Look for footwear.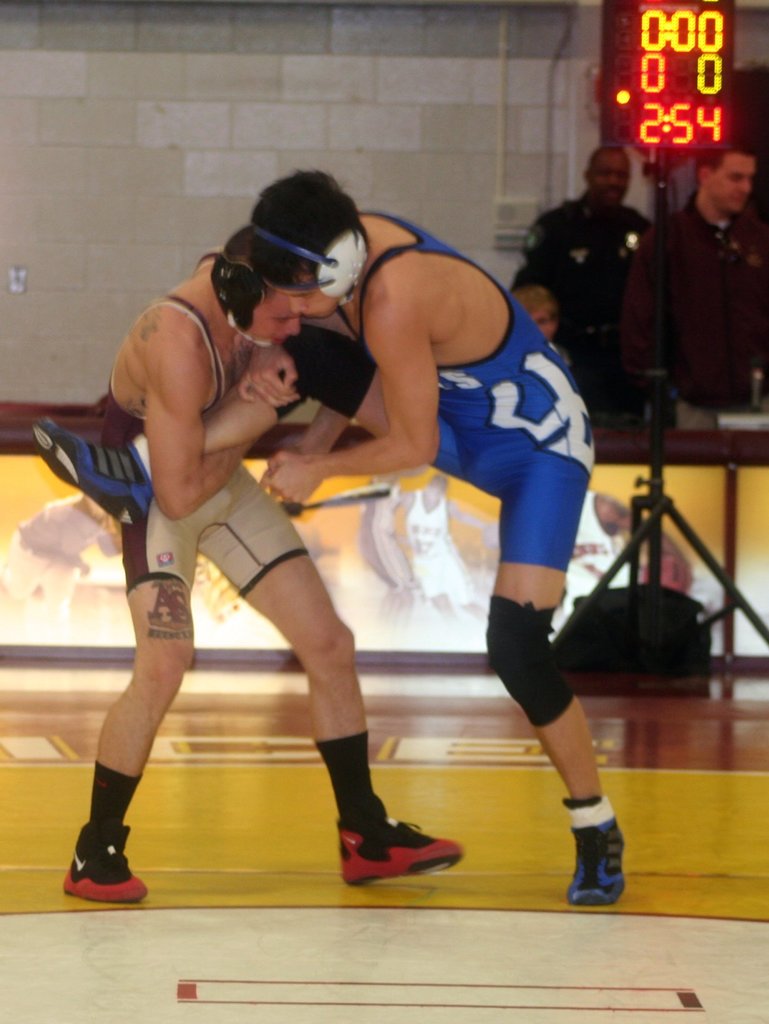
Found: [563, 810, 631, 904].
